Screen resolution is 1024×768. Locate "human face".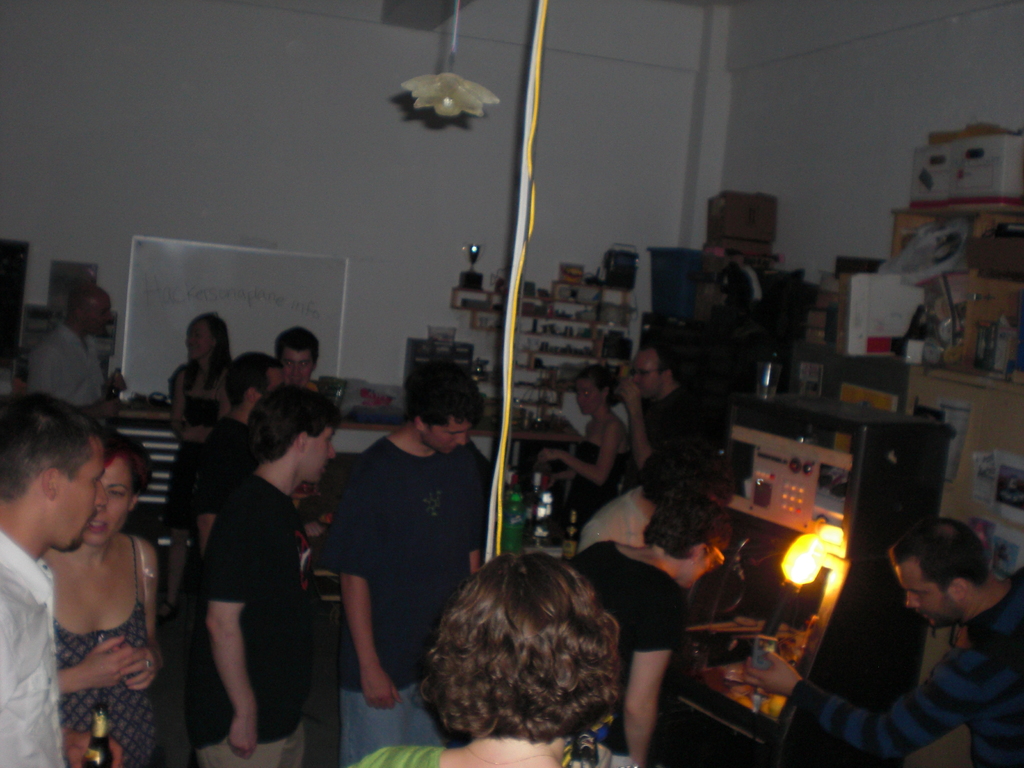
[424,420,473,455].
